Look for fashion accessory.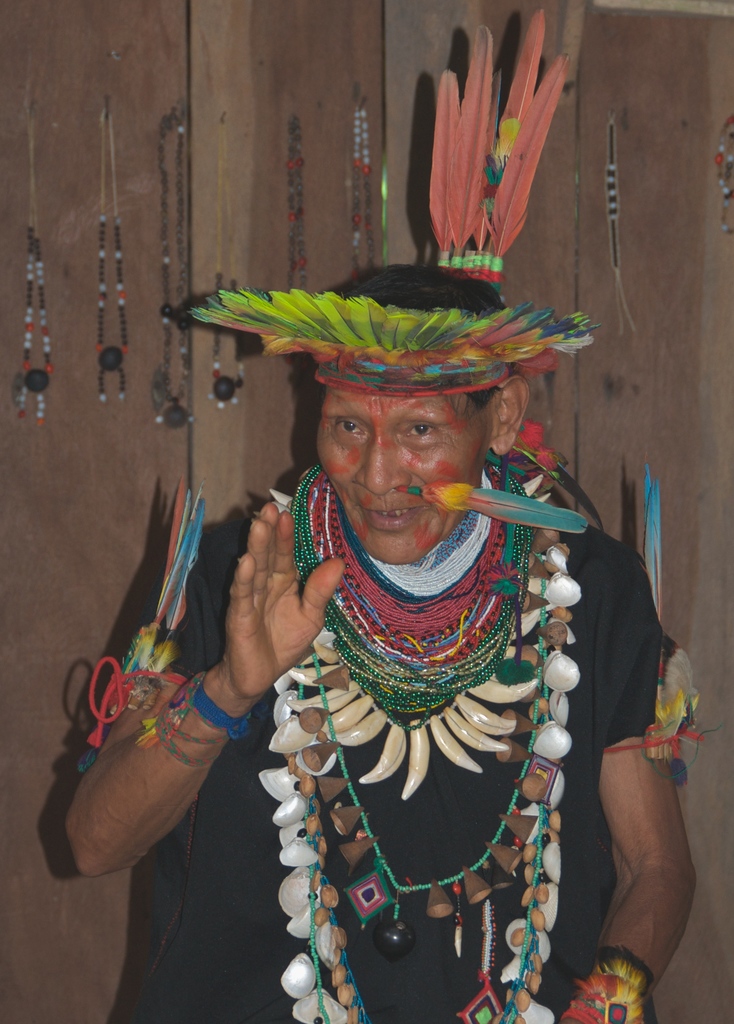
Found: locate(173, 10, 586, 390).
